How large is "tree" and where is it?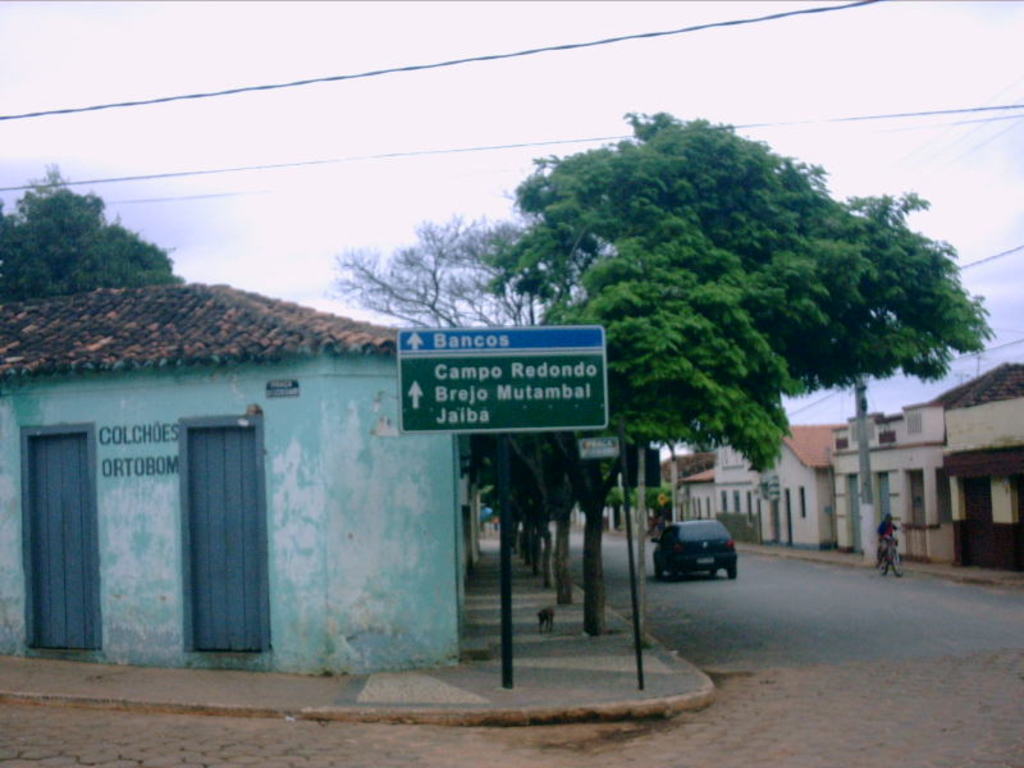
Bounding box: pyautogui.locateOnScreen(5, 150, 169, 306).
